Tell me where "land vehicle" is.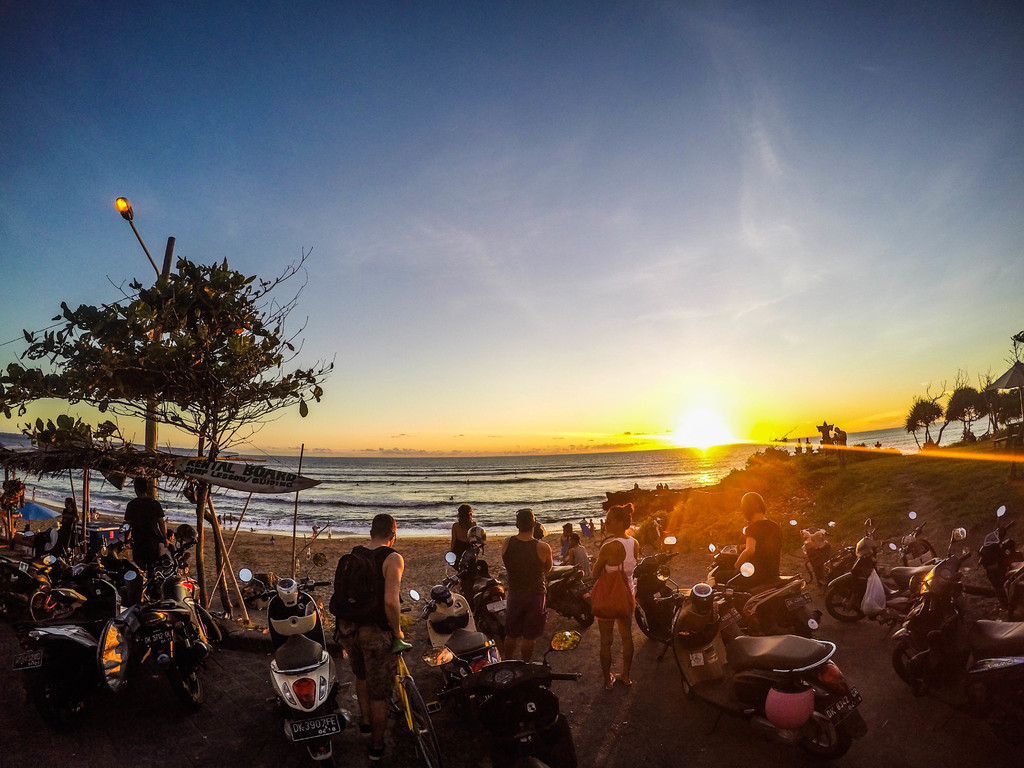
"land vehicle" is at detection(424, 631, 580, 767).
